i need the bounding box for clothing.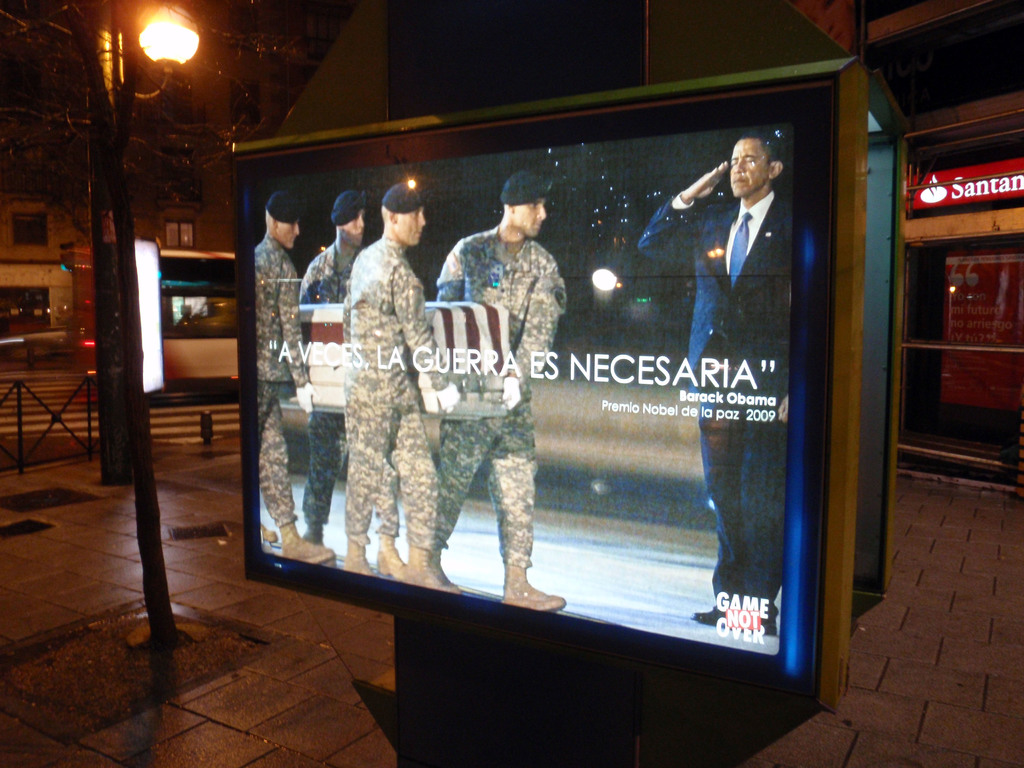
Here it is: x1=248 y1=232 x2=307 y2=524.
